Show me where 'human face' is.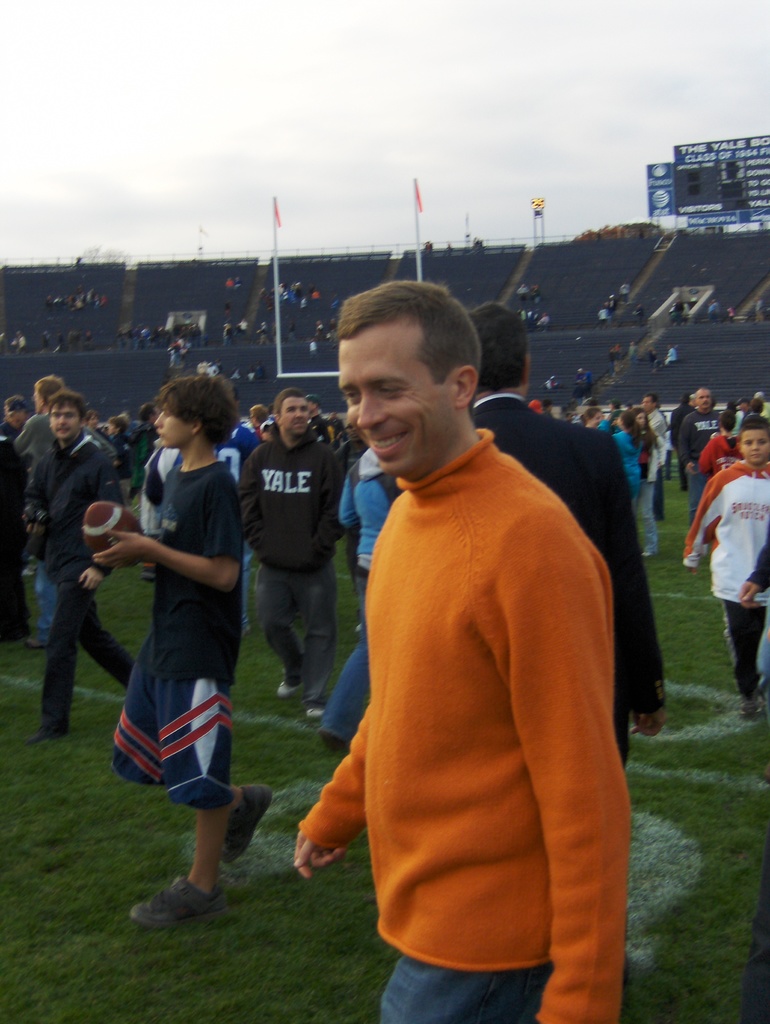
'human face' is at 701, 387, 717, 406.
